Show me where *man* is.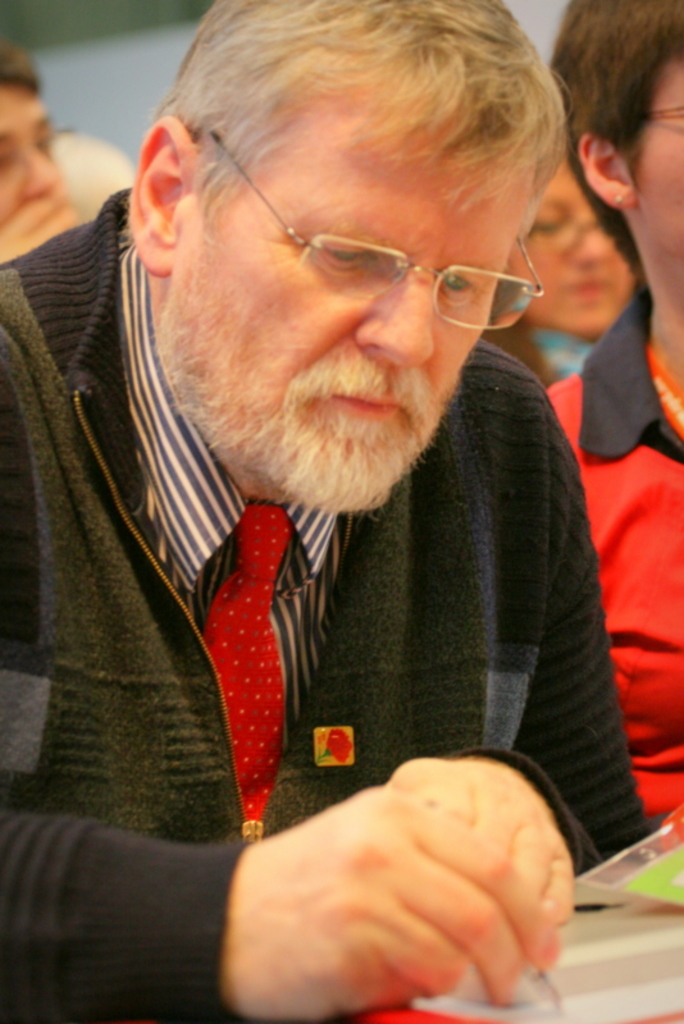
*man* is at bbox=(0, 0, 683, 1023).
